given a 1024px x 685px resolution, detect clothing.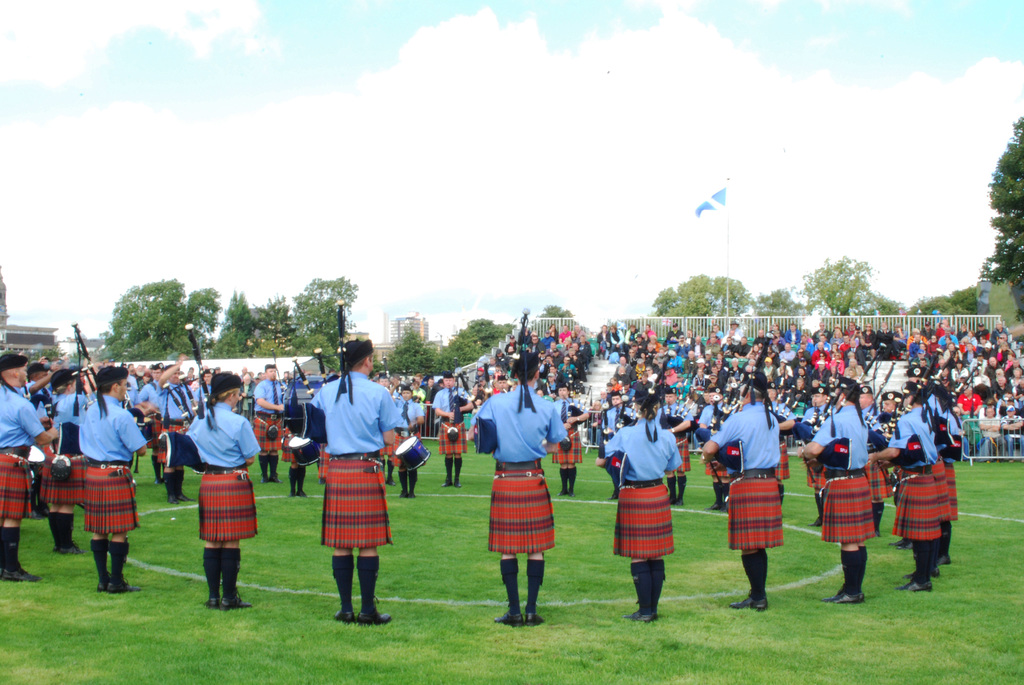
l=657, t=401, r=694, b=496.
